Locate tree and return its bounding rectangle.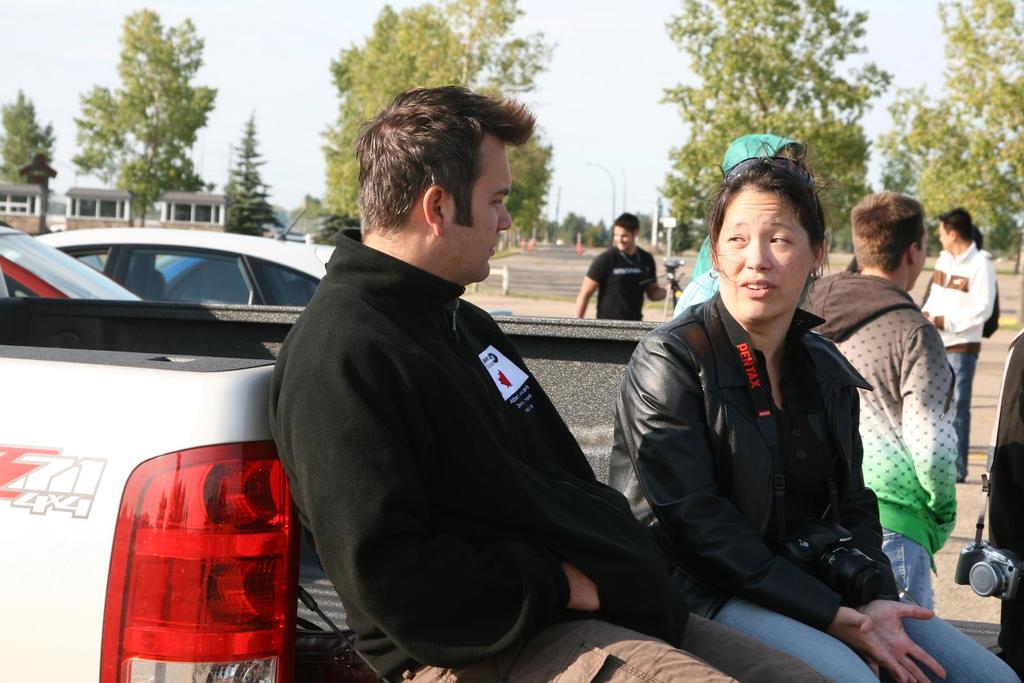
box(66, 15, 221, 221).
